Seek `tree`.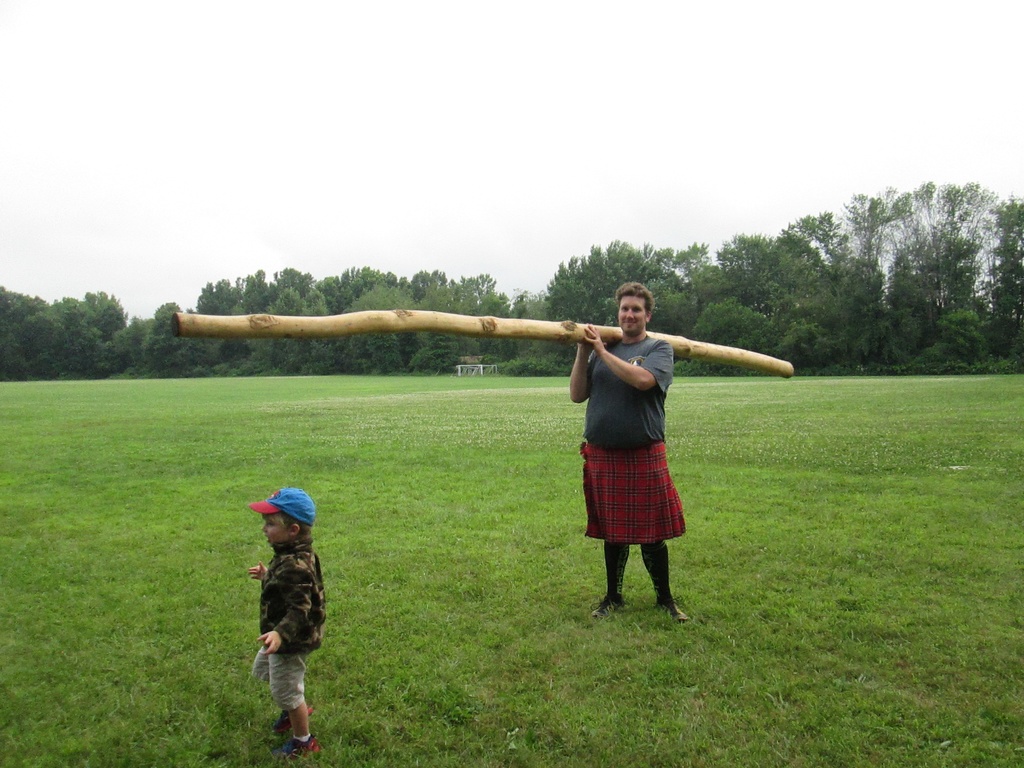
Rect(541, 241, 700, 371).
